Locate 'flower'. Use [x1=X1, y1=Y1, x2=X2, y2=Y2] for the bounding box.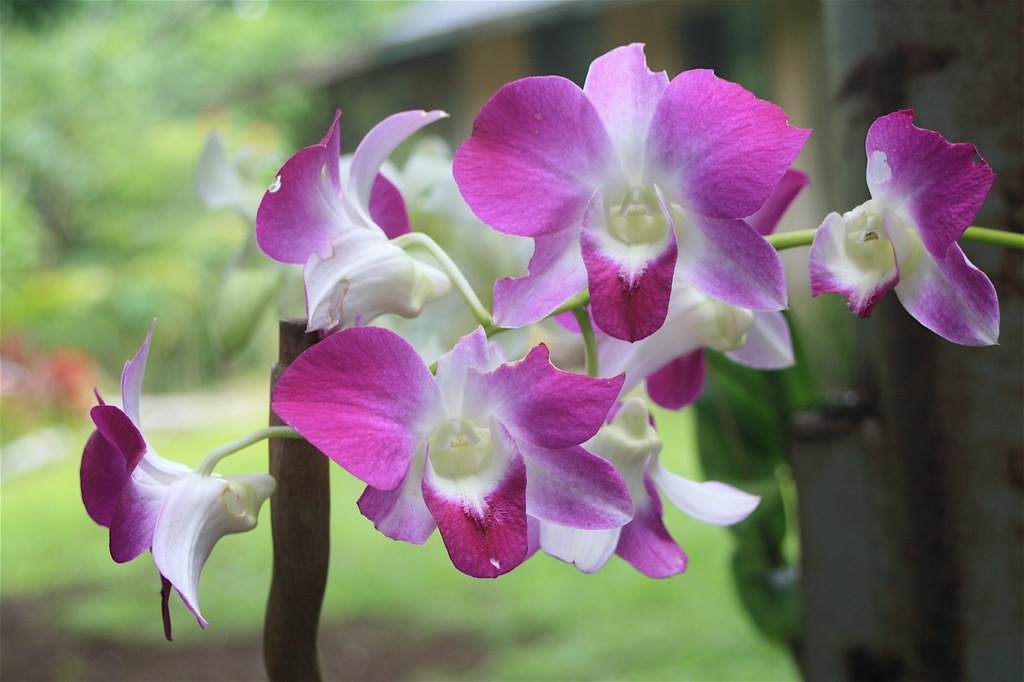
[x1=450, y1=42, x2=816, y2=343].
